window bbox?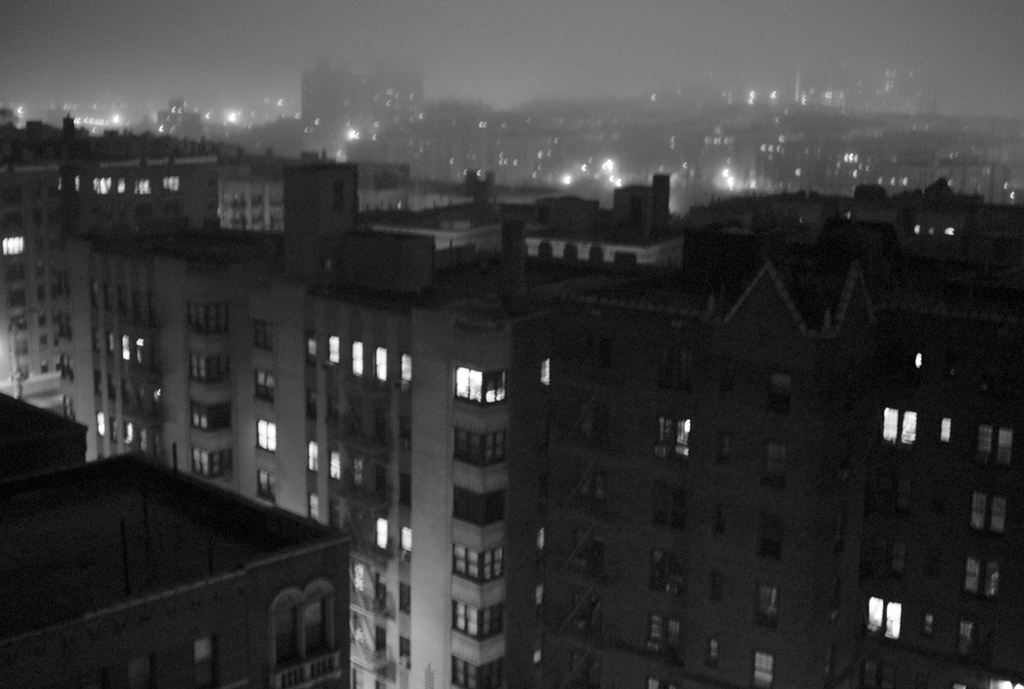
[x1=195, y1=443, x2=230, y2=474]
